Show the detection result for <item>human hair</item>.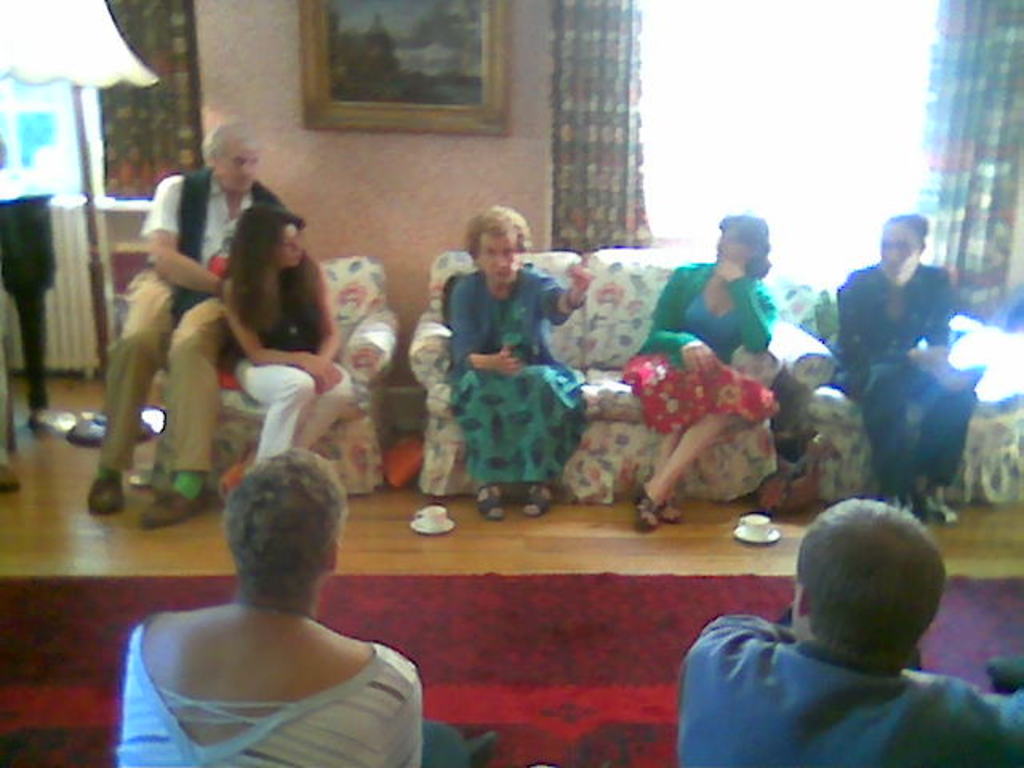
bbox(221, 448, 349, 613).
